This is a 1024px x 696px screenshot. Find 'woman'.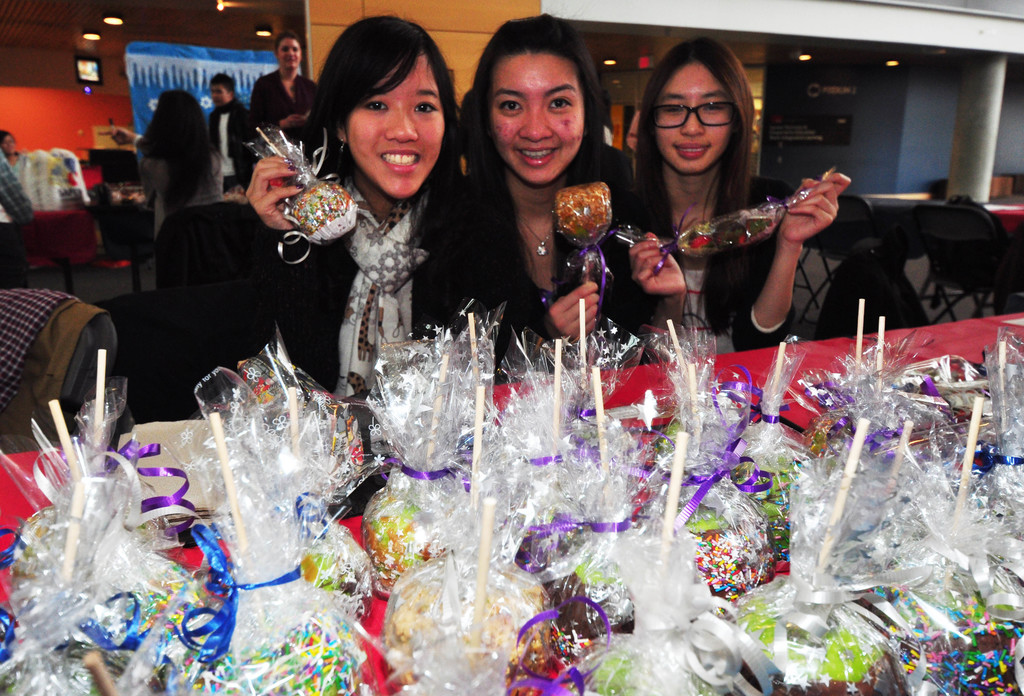
Bounding box: {"left": 133, "top": 96, "right": 231, "bottom": 232}.
